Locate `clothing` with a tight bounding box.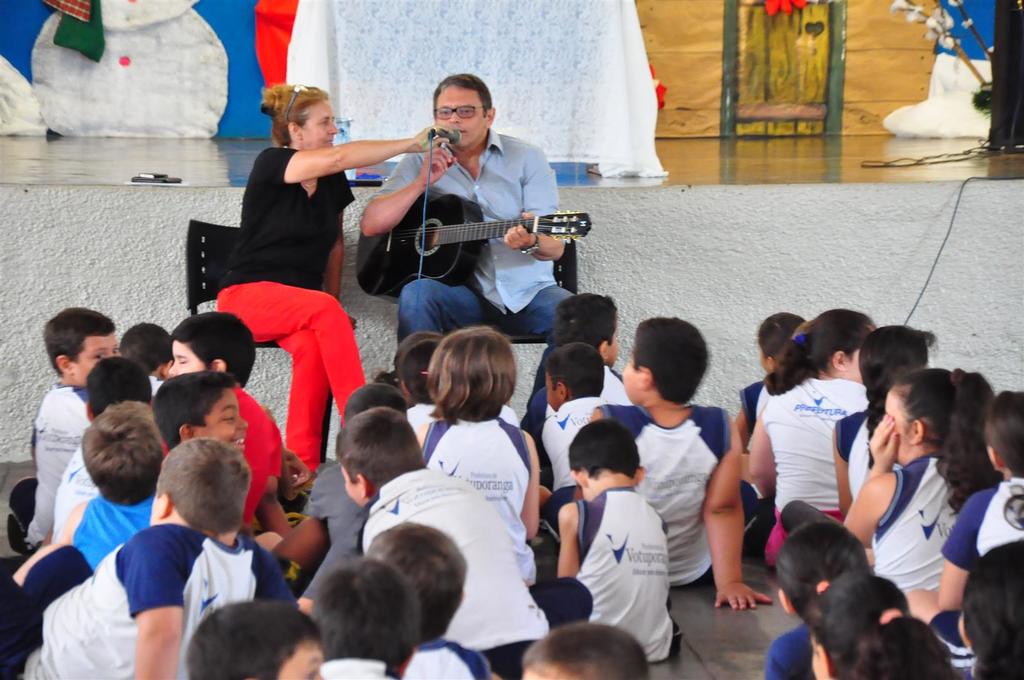
Rect(368, 127, 578, 365).
